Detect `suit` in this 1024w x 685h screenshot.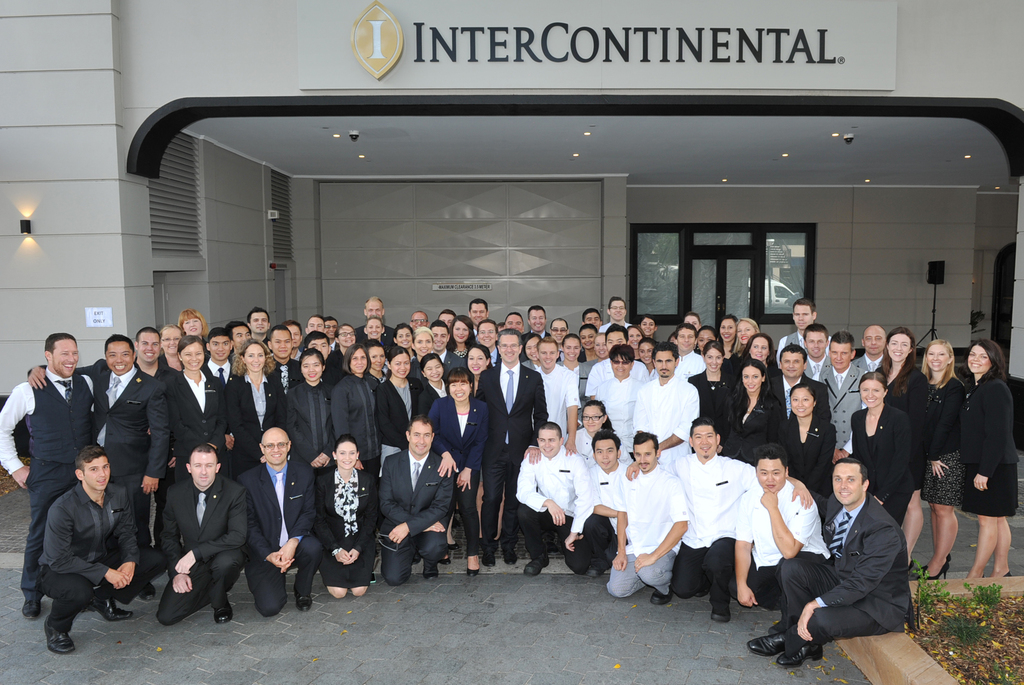
Detection: 429,352,467,378.
